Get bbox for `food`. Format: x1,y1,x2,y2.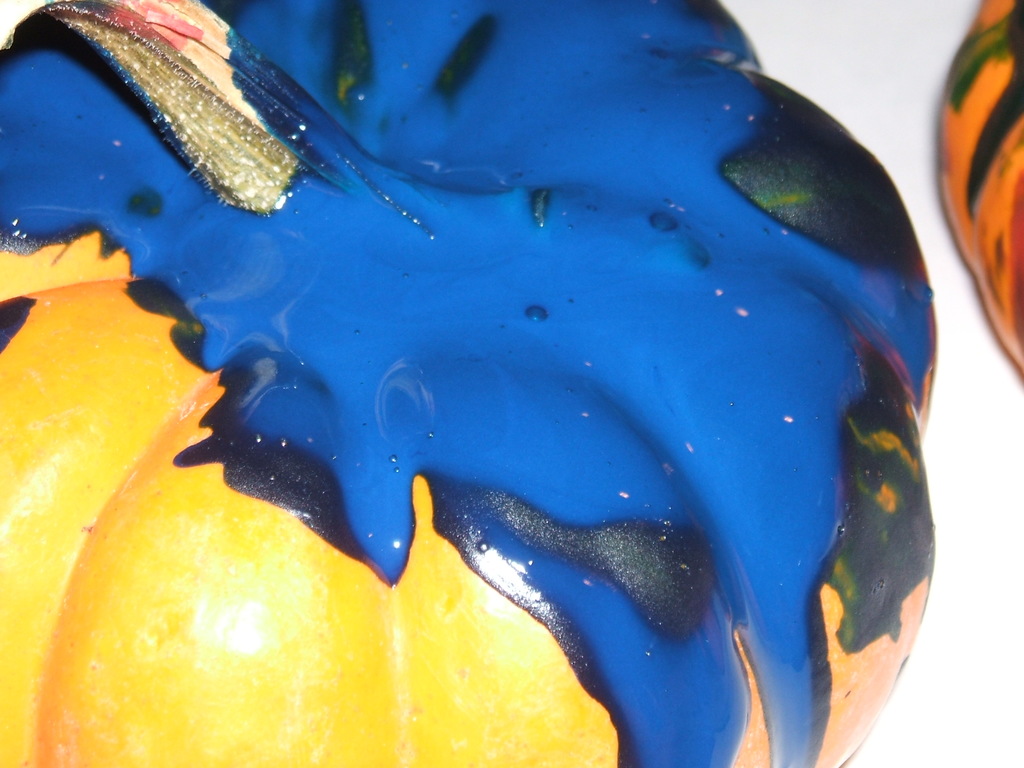
932,0,1023,378.
